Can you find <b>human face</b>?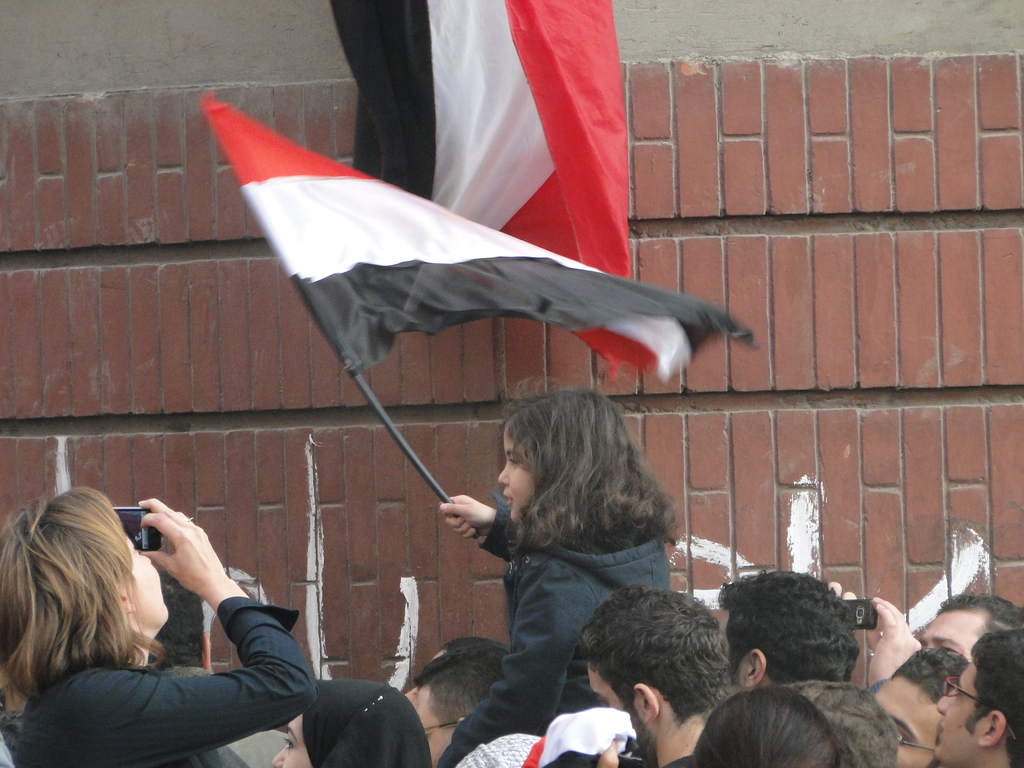
Yes, bounding box: left=935, top=655, right=984, bottom=766.
